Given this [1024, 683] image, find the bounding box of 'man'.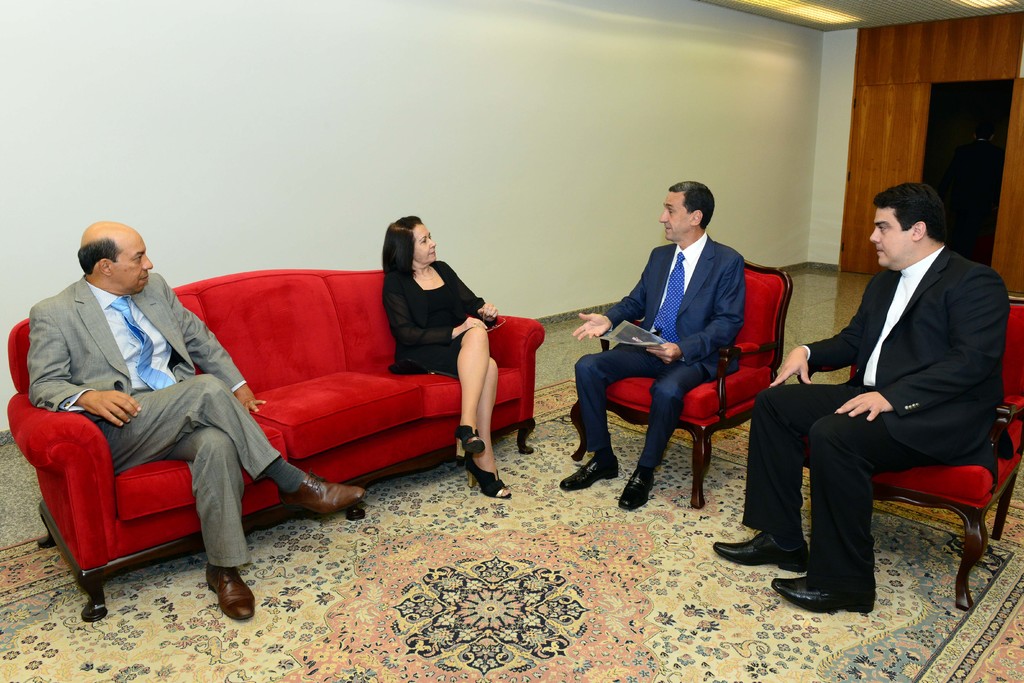
(x1=556, y1=178, x2=748, y2=505).
